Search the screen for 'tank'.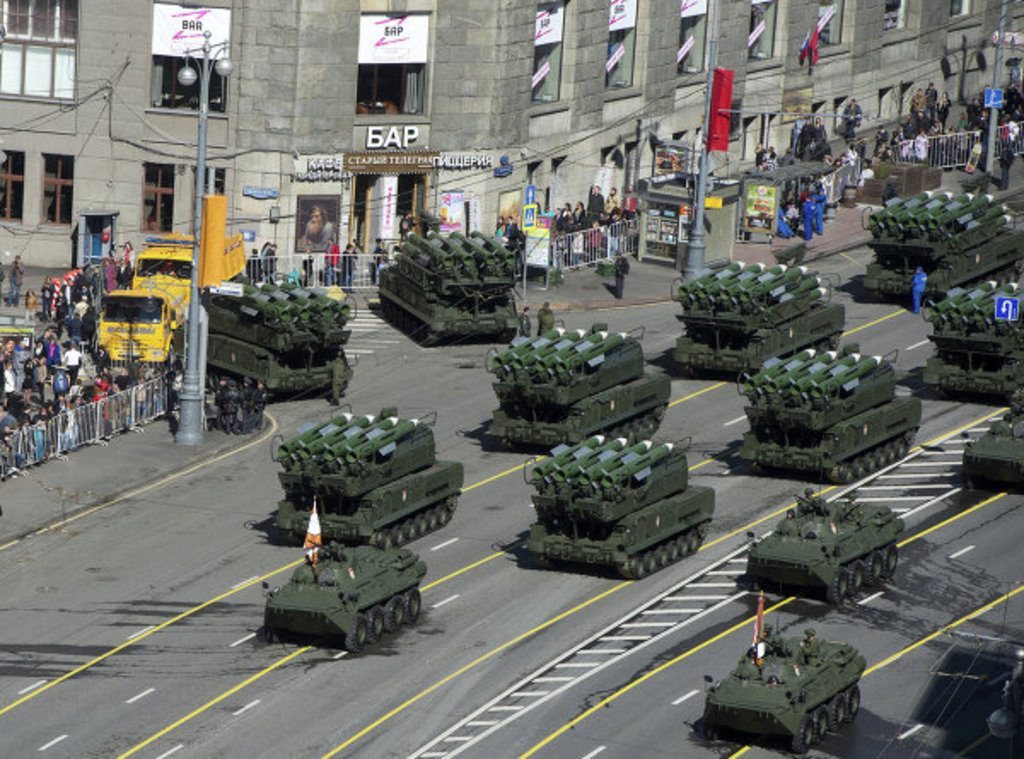
Found at box(676, 256, 847, 379).
